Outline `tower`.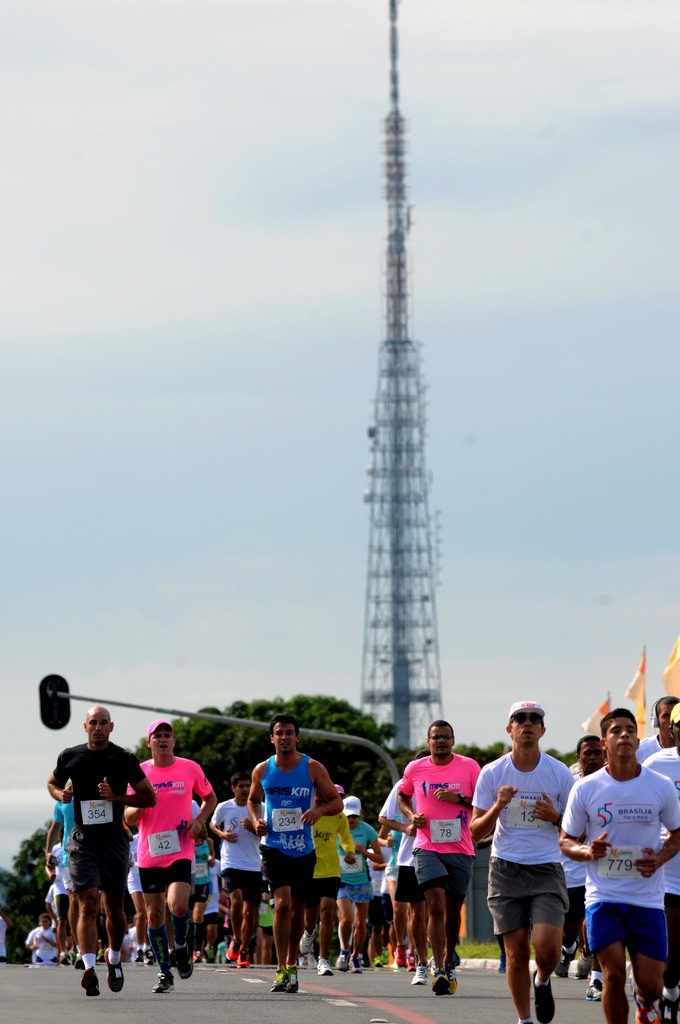
Outline: crop(351, 0, 448, 761).
